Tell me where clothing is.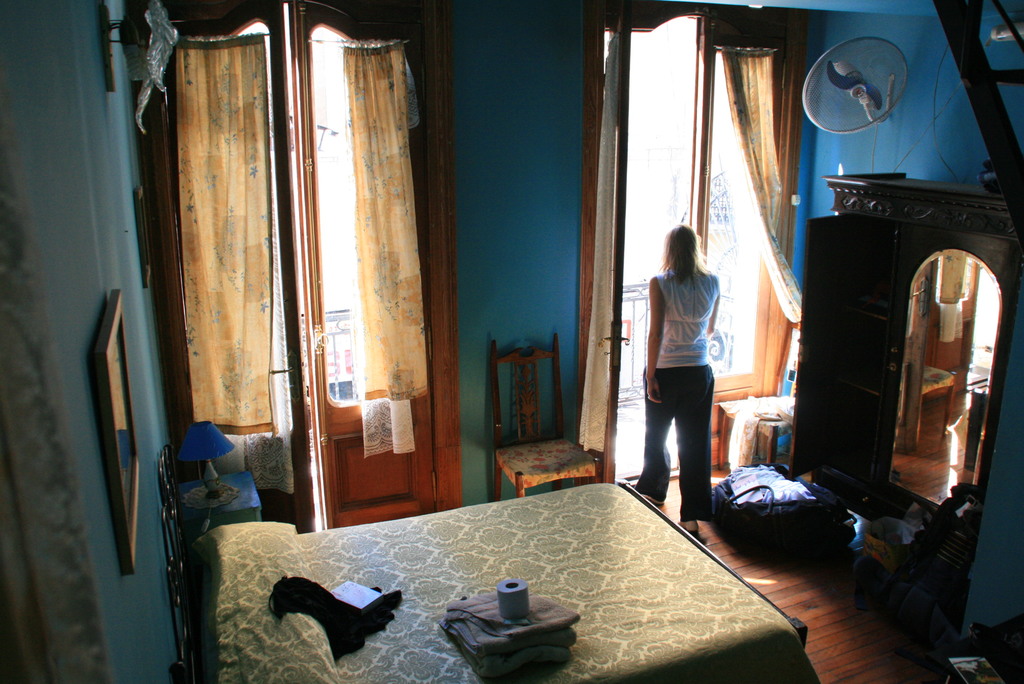
clothing is at 644:240:747:499.
